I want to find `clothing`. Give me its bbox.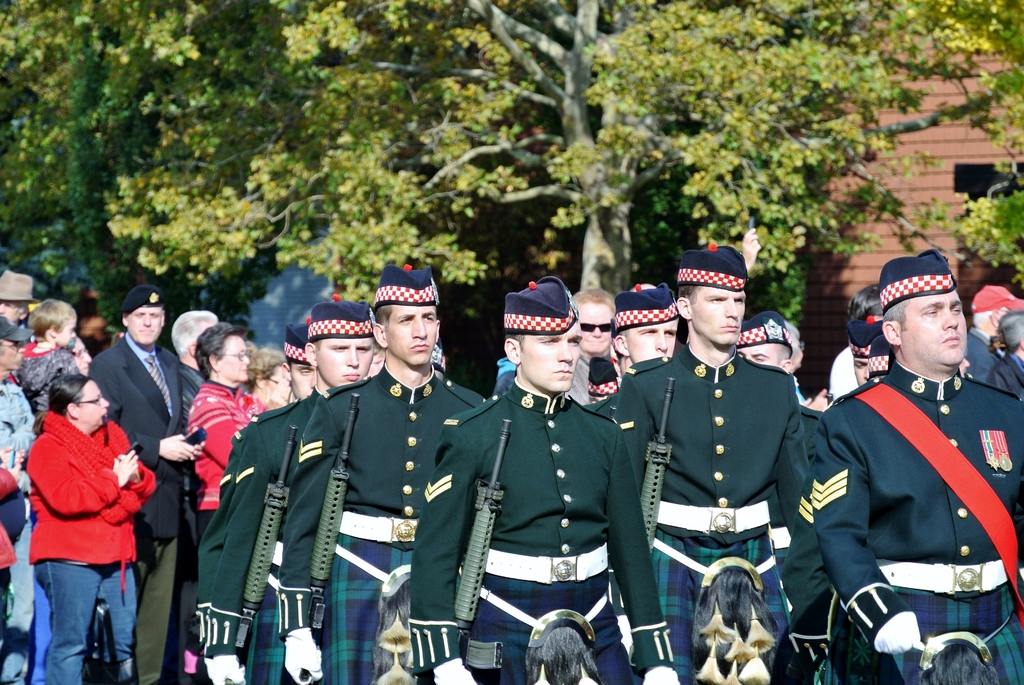
[202,386,326,684].
